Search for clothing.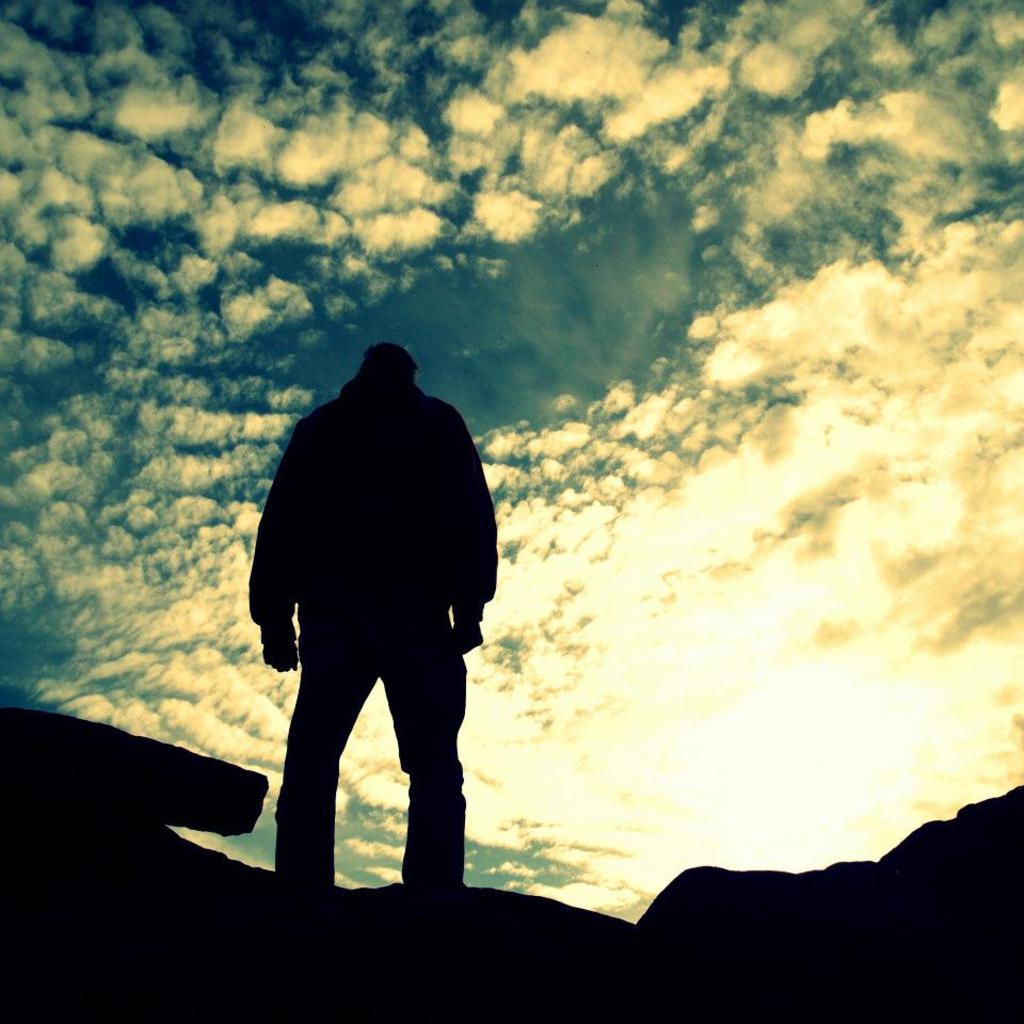
Found at Rect(233, 375, 497, 879).
